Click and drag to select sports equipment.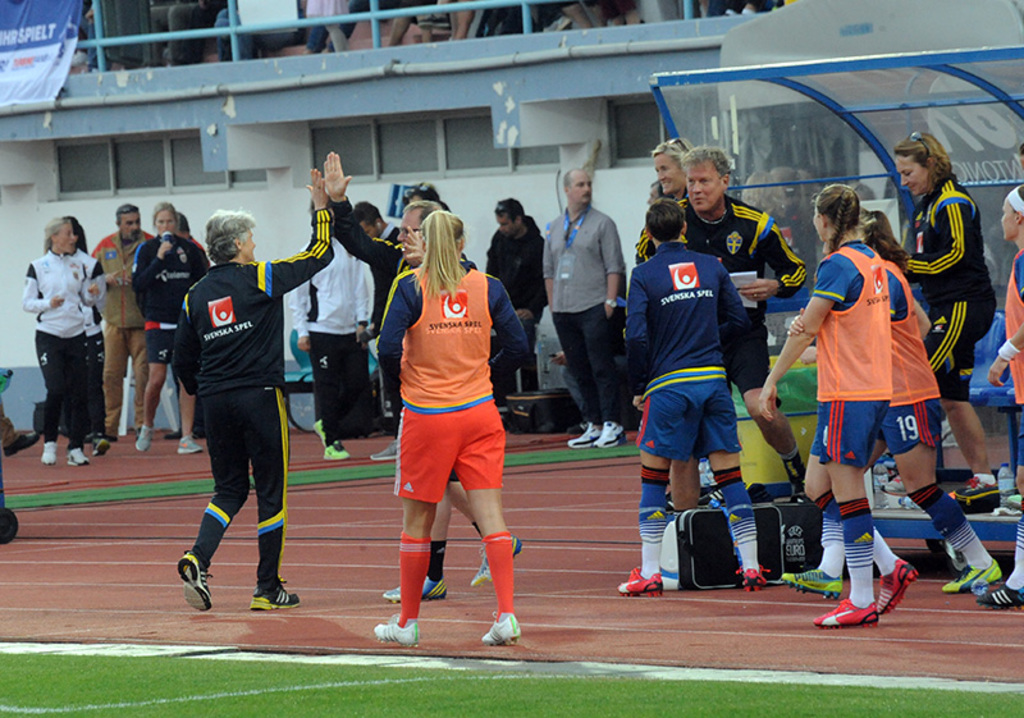
Selection: box=[38, 440, 55, 463].
